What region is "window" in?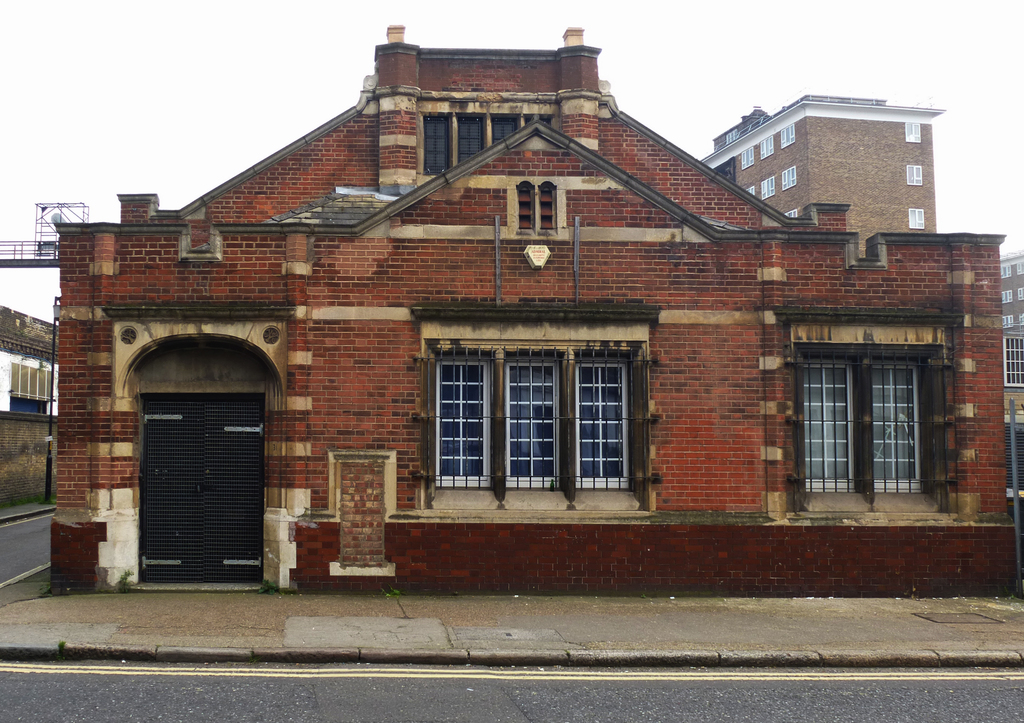
bbox=(902, 123, 922, 141).
